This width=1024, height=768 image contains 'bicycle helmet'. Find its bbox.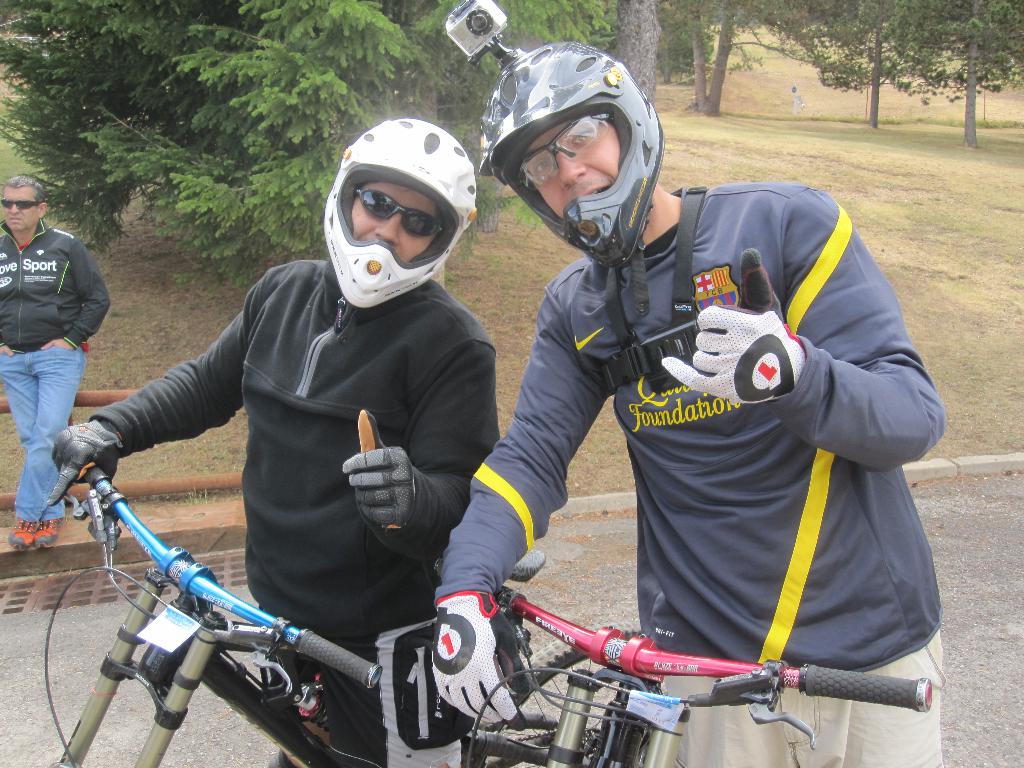
<region>319, 122, 476, 307</region>.
